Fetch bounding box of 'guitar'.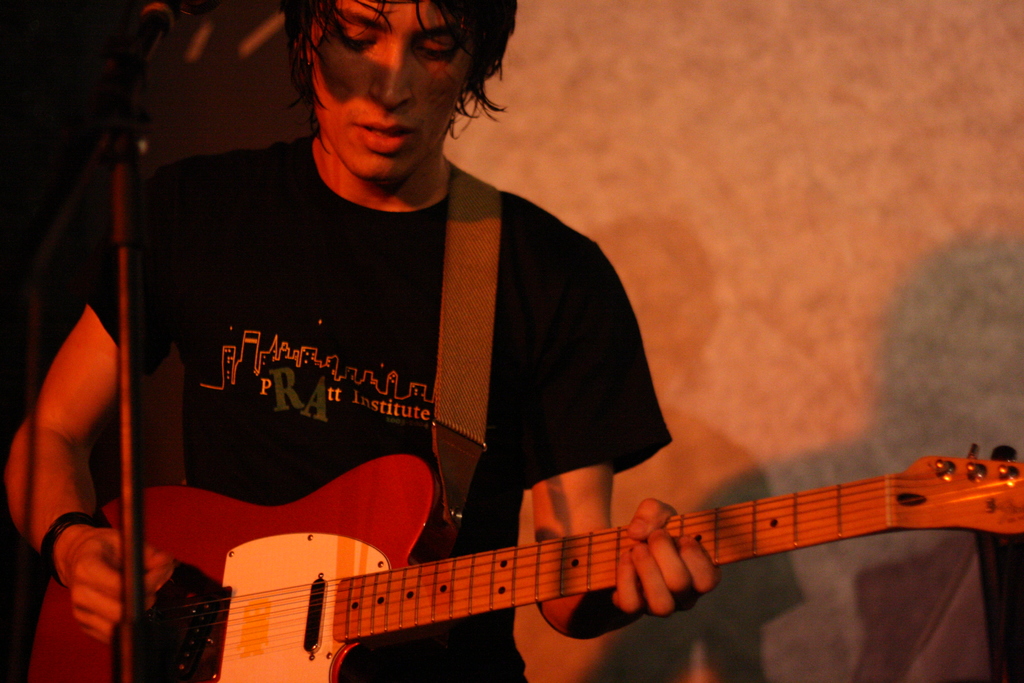
Bbox: (52, 406, 998, 682).
